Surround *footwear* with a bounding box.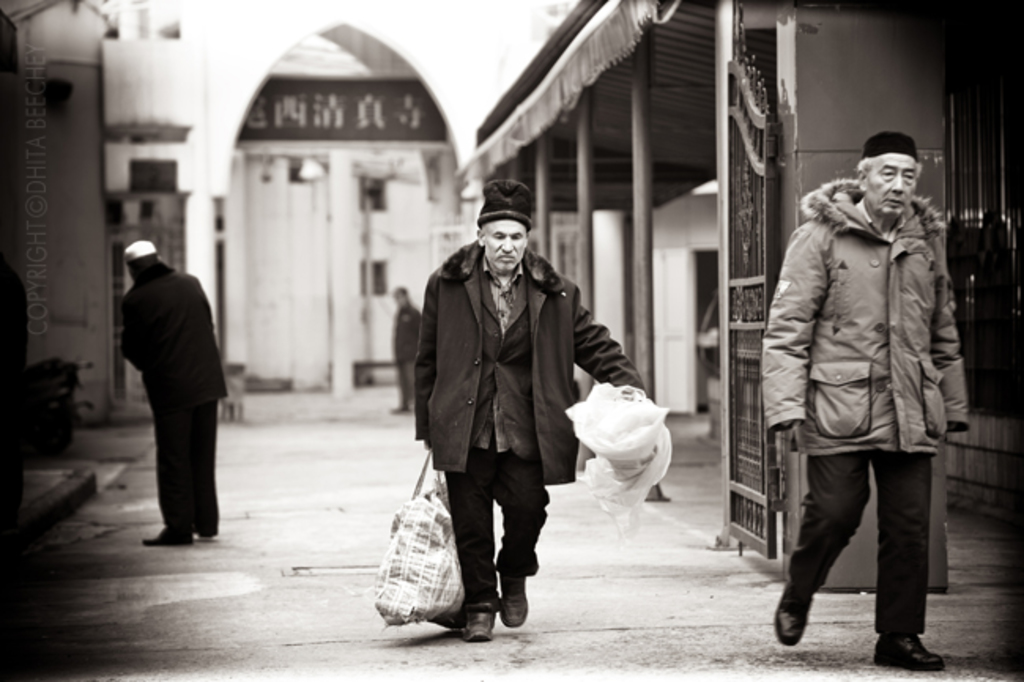
145,523,195,543.
